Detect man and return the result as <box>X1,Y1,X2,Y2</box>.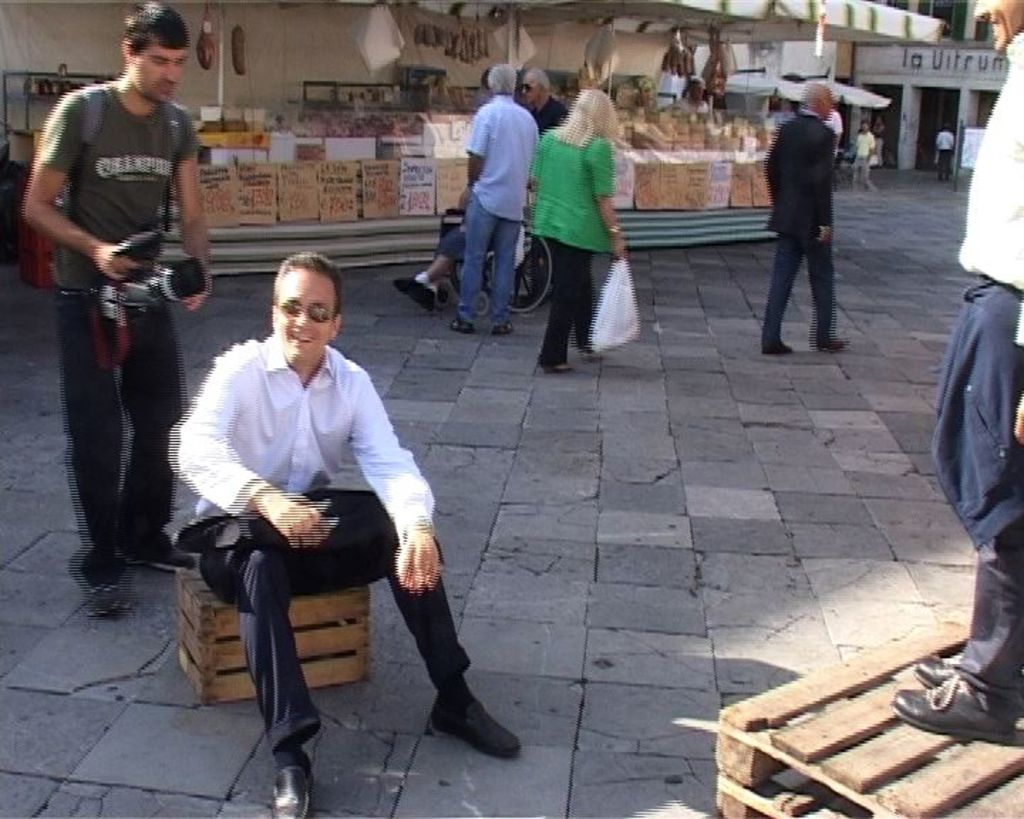
<box>165,250,529,818</box>.
